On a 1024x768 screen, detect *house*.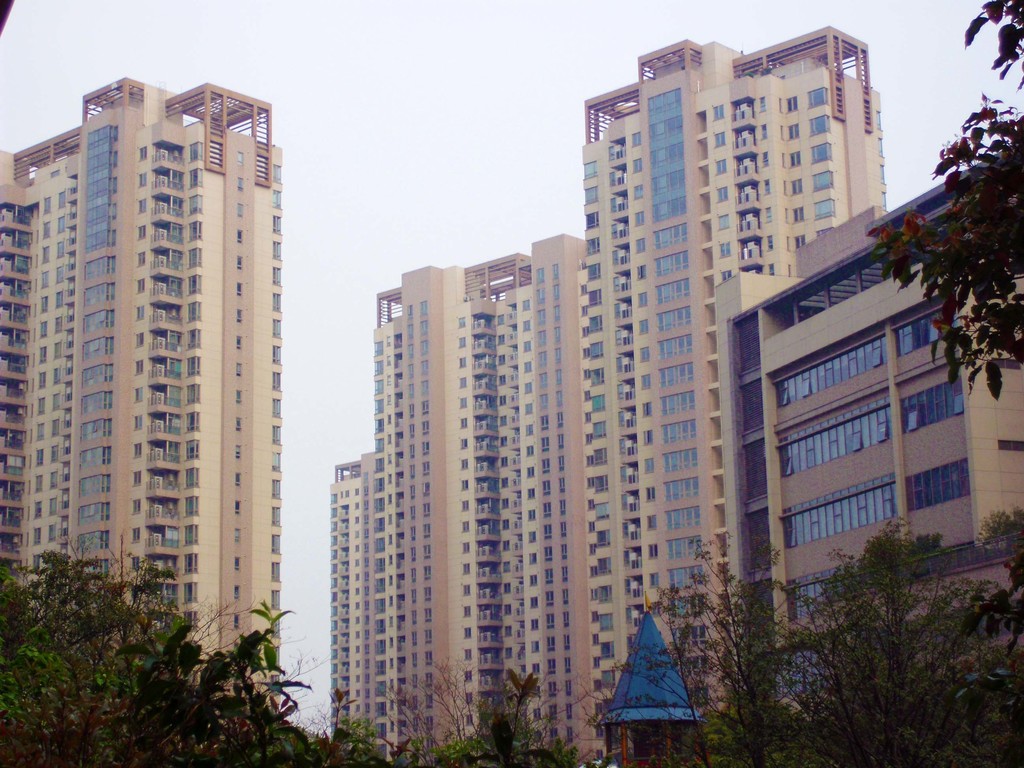
BBox(703, 146, 1023, 723).
